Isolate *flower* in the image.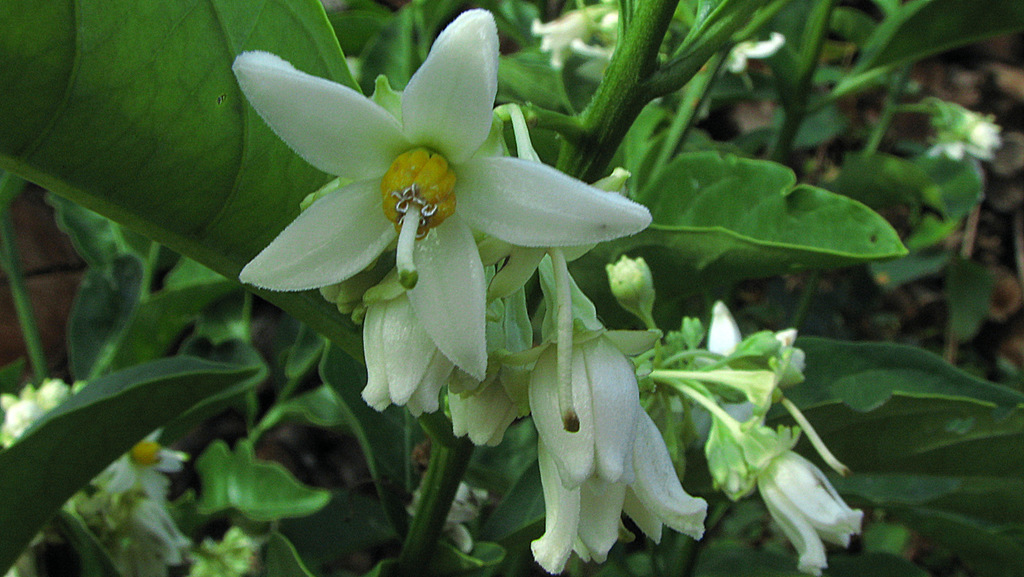
Isolated region: (441,283,533,452).
